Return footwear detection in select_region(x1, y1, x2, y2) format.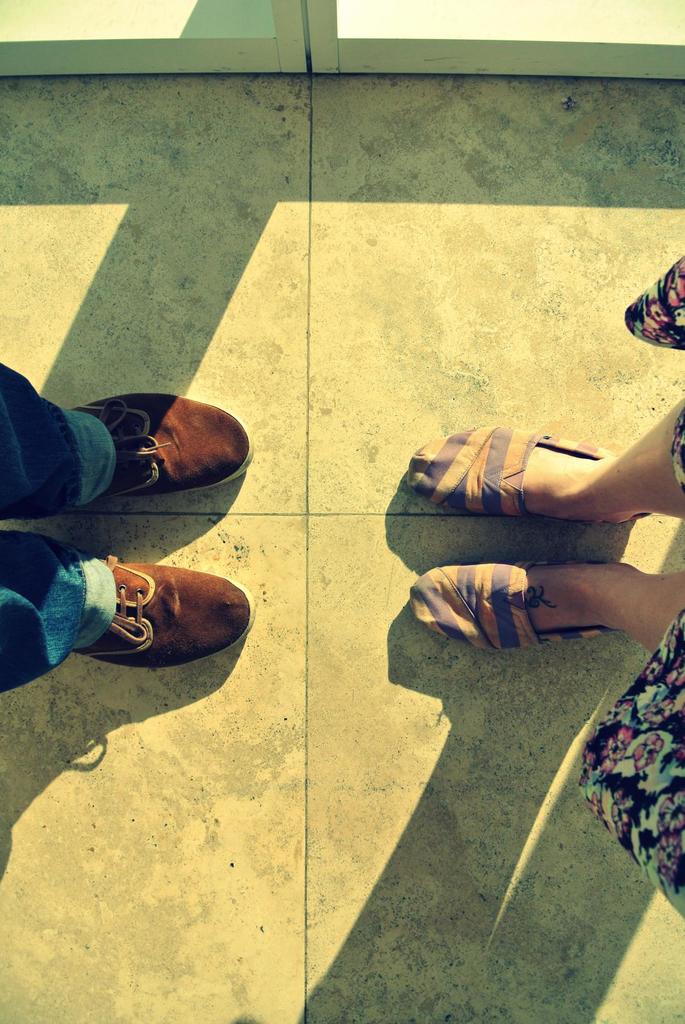
select_region(61, 392, 262, 504).
